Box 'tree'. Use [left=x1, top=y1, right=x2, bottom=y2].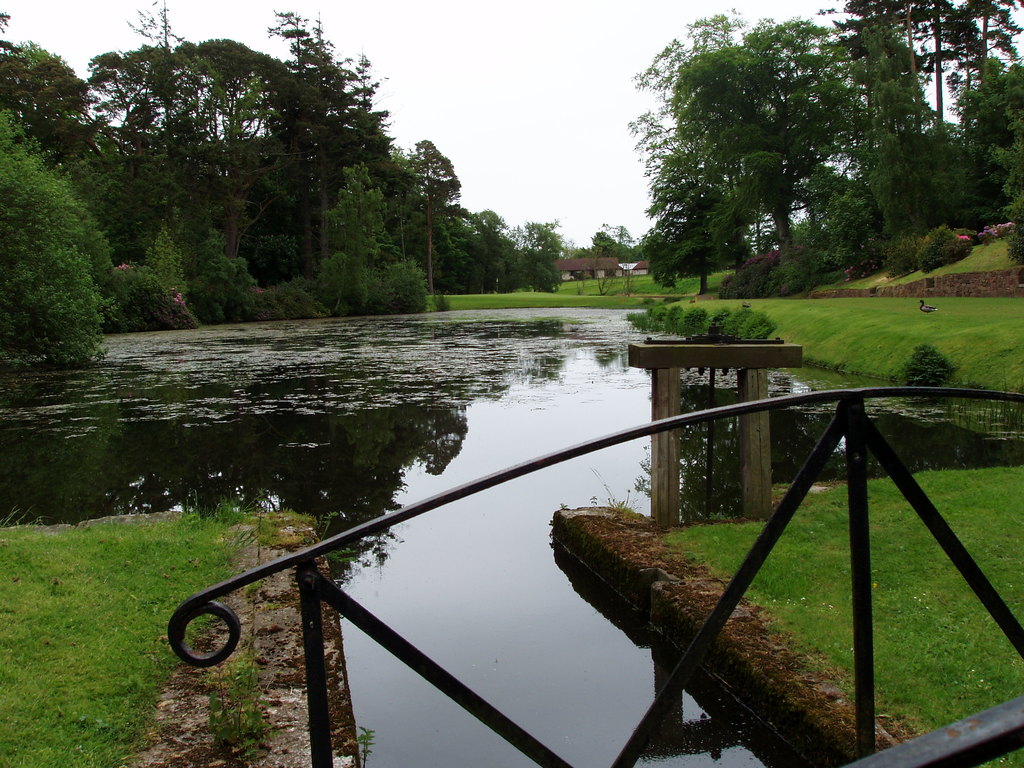
[left=325, top=175, right=431, bottom=331].
